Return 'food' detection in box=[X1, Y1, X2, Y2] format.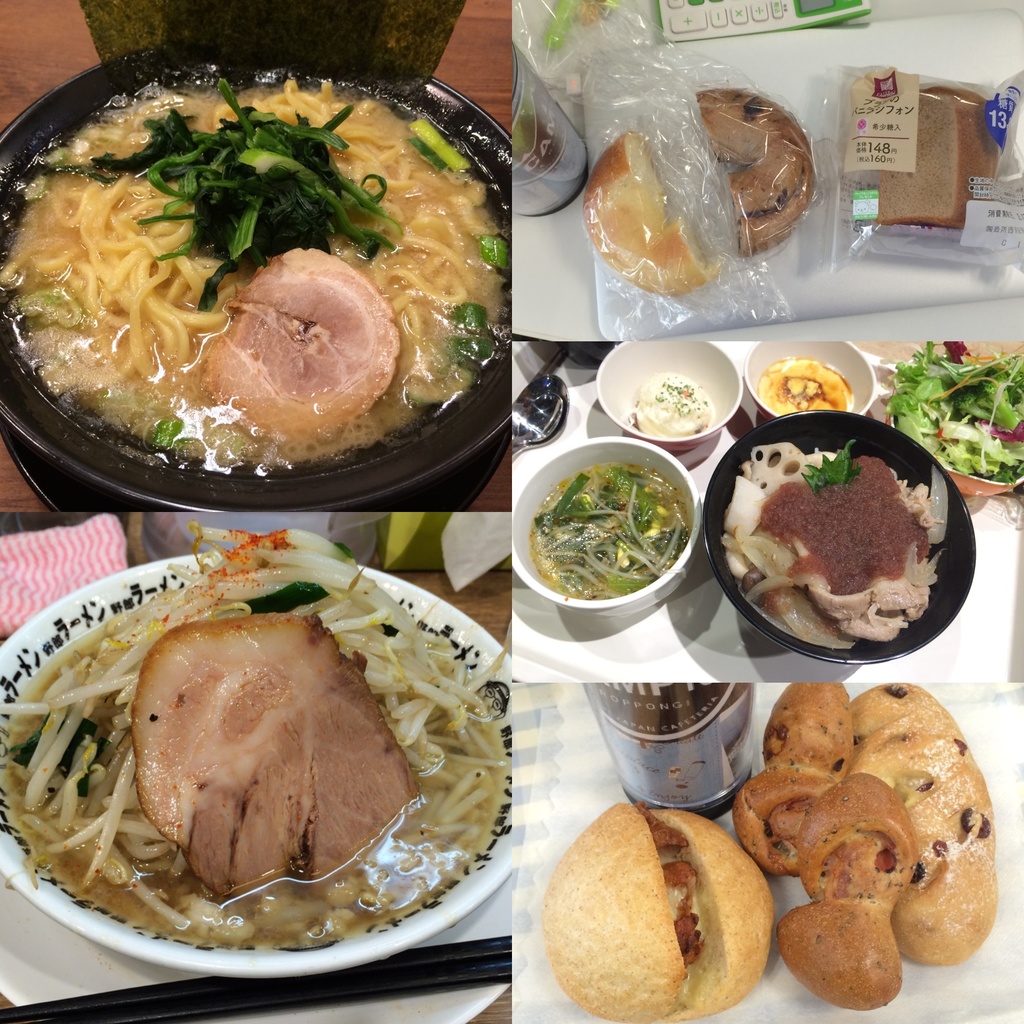
box=[0, 518, 506, 952].
